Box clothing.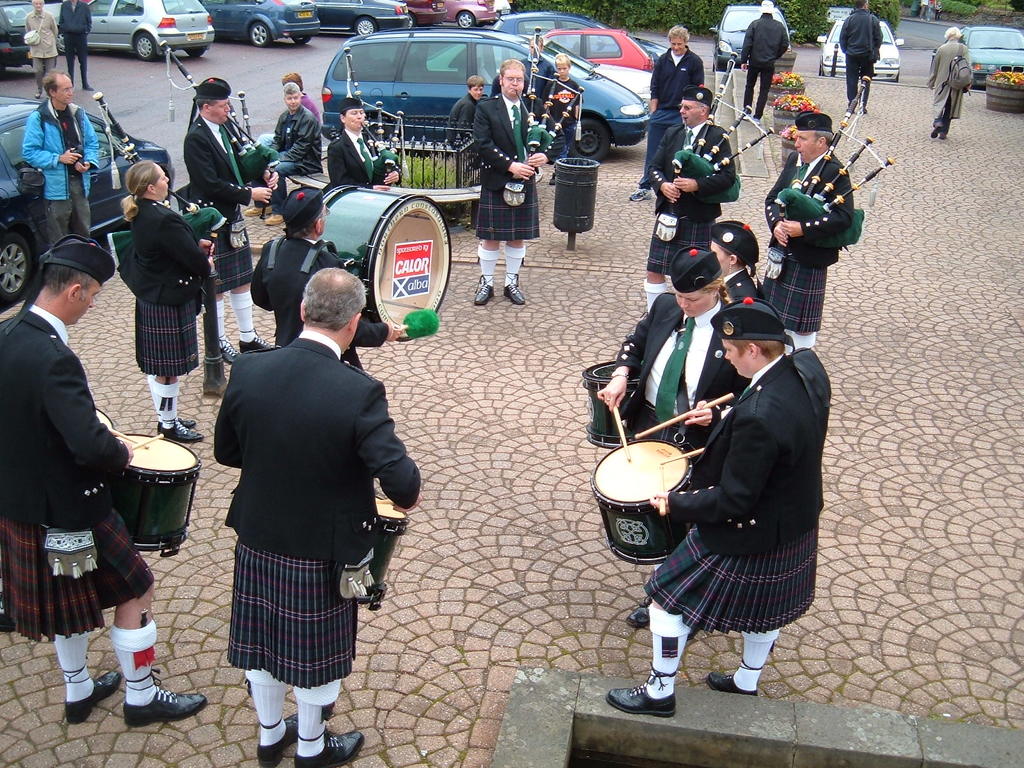
left=137, top=205, right=212, bottom=378.
